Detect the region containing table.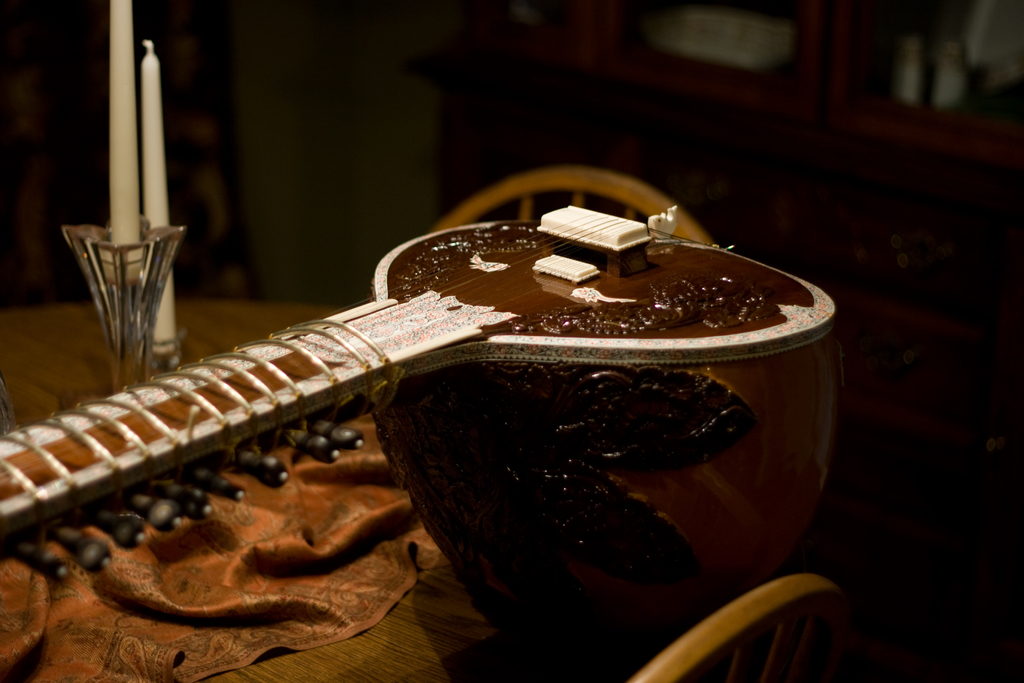
bbox=[0, 284, 763, 682].
